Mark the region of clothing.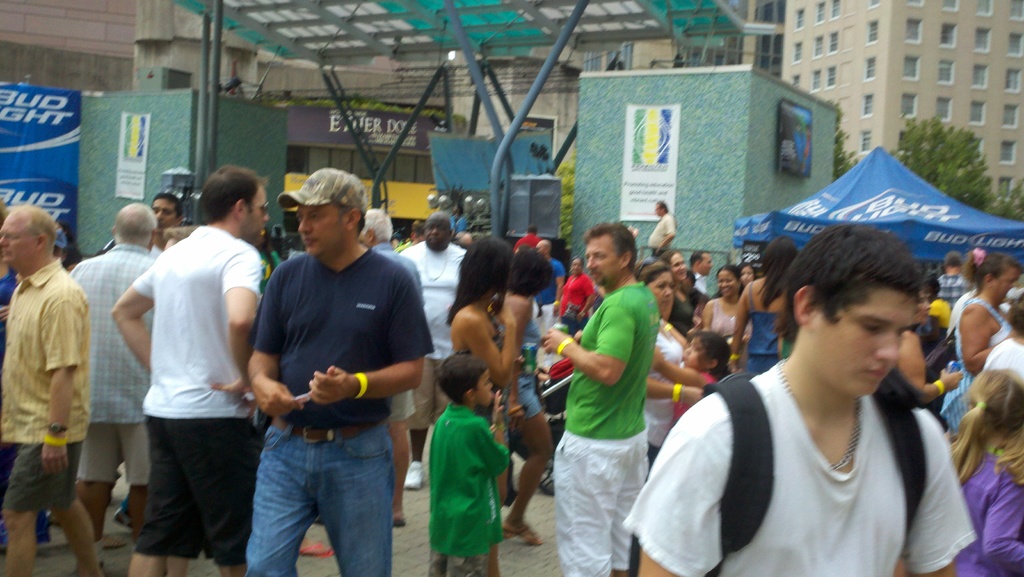
Region: {"x1": 947, "y1": 430, "x2": 1012, "y2": 576}.
